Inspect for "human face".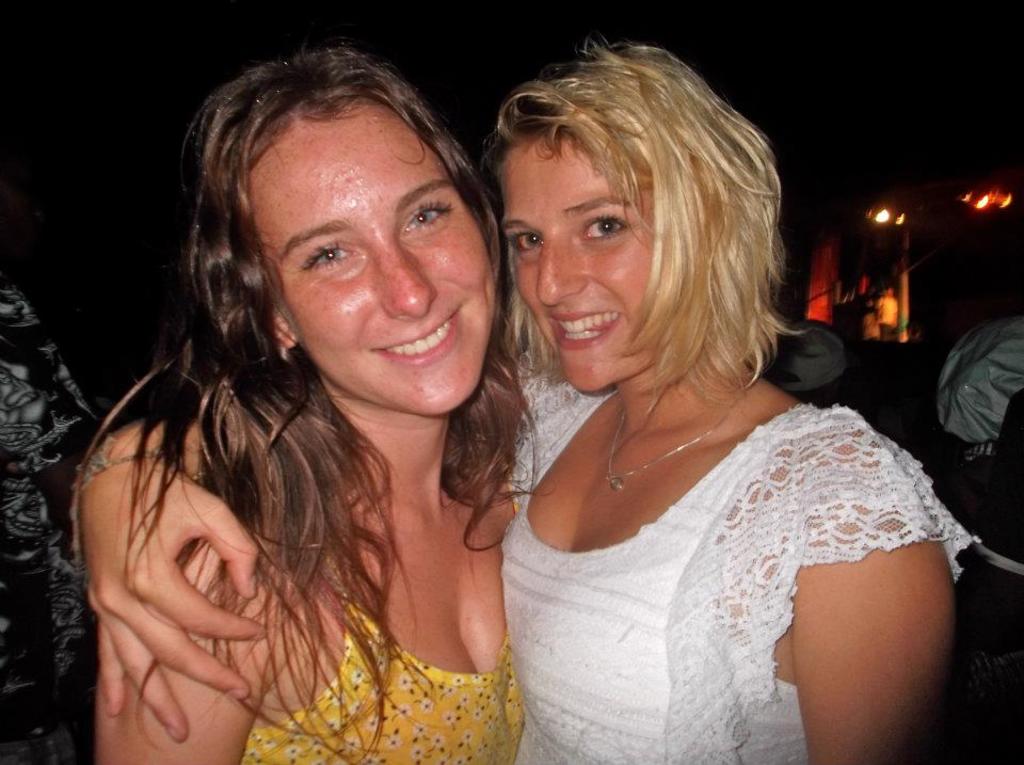
Inspection: x1=495 y1=132 x2=665 y2=396.
